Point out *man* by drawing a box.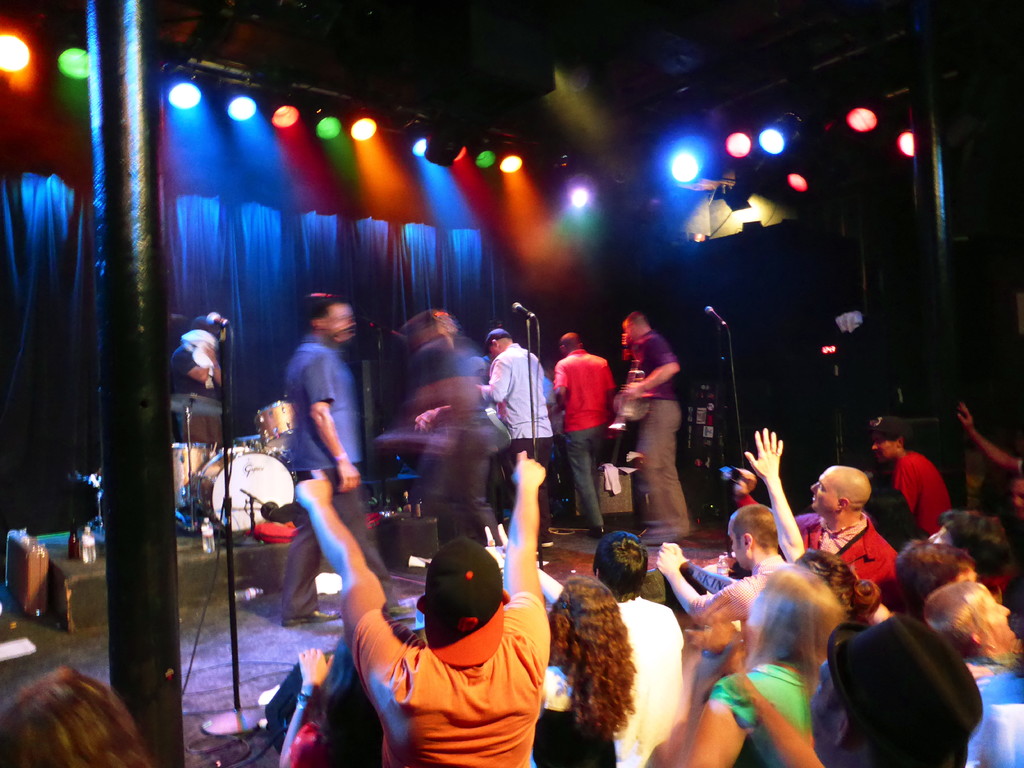
bbox(291, 447, 555, 767).
